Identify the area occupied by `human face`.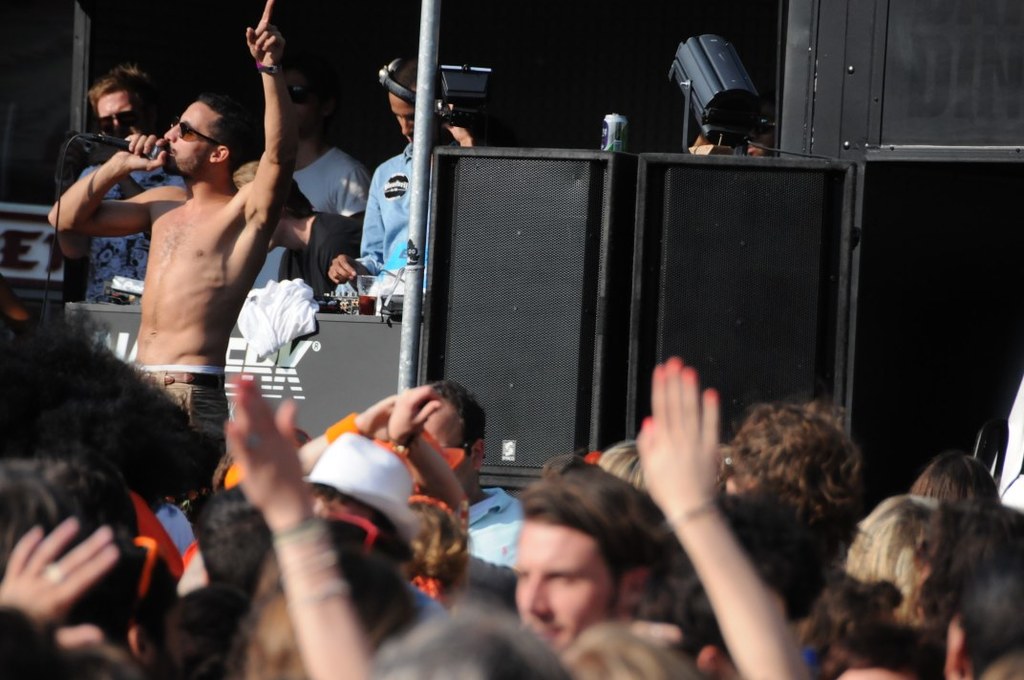
Area: crop(511, 521, 630, 648).
